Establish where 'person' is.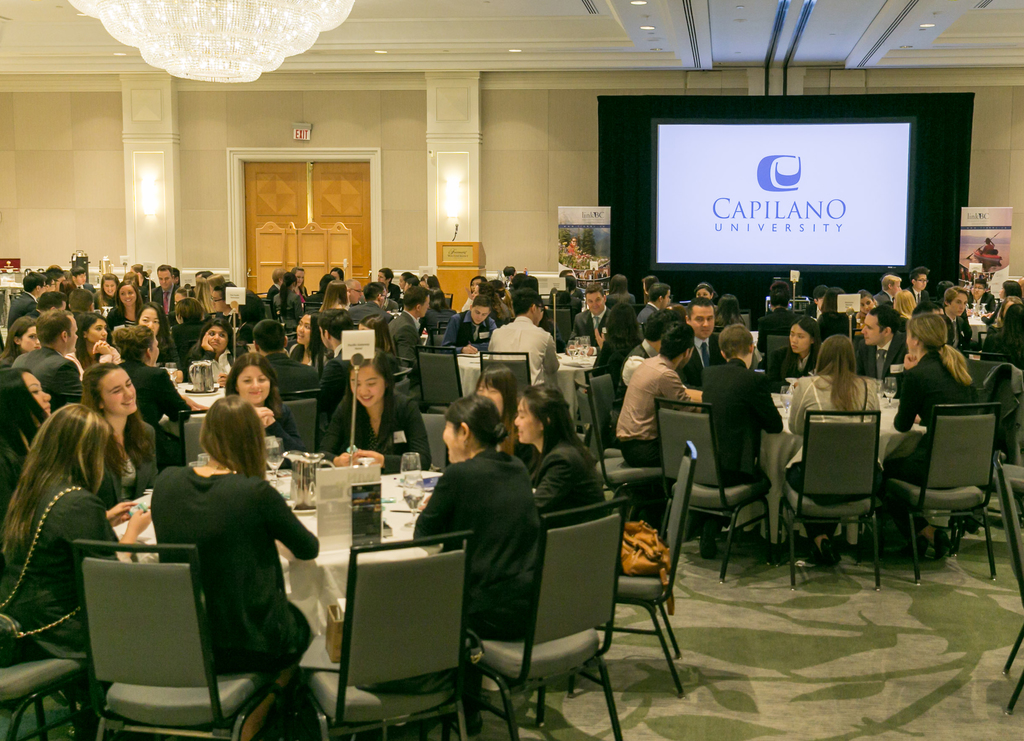
Established at rect(10, 305, 84, 412).
